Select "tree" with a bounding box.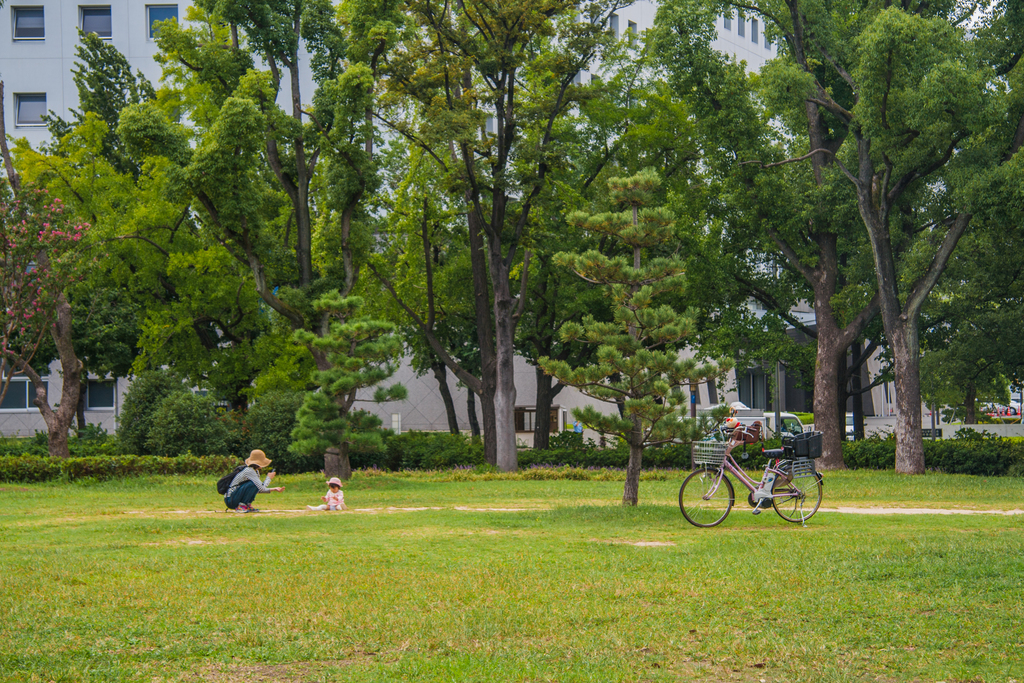
bbox=(525, 161, 734, 502).
